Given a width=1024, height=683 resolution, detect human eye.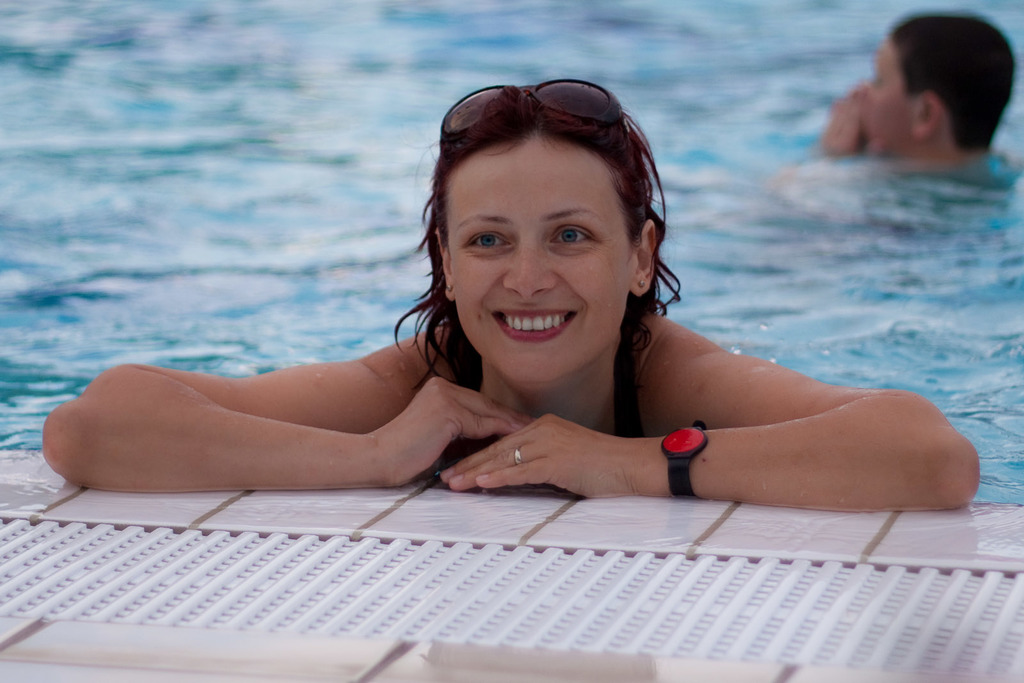
box=[552, 220, 594, 254].
